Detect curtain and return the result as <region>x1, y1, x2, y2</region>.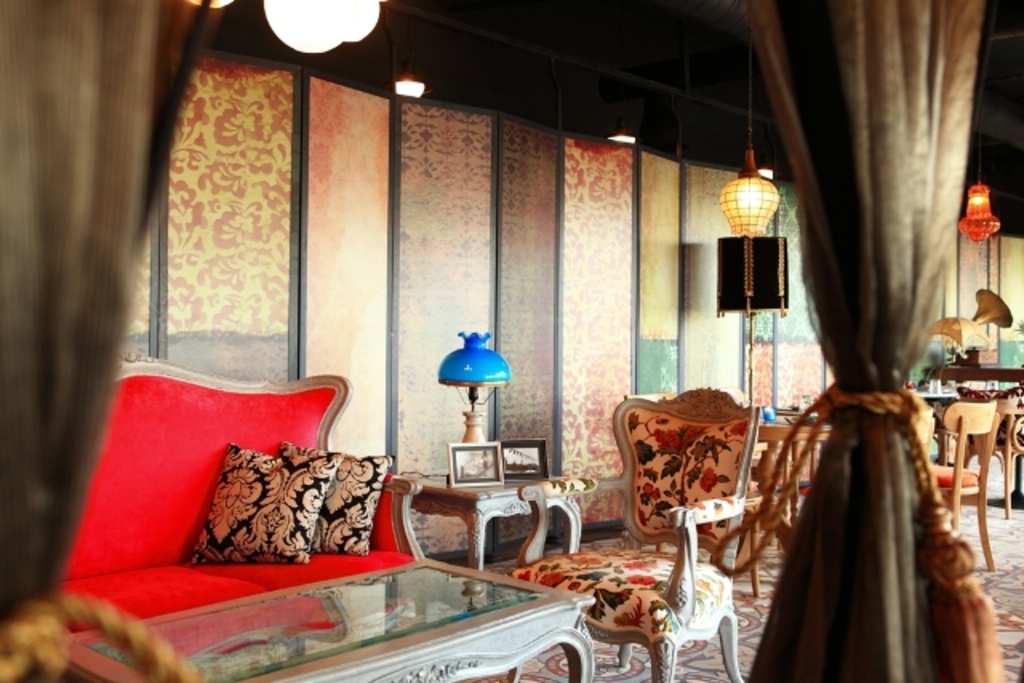
<region>0, 0, 195, 681</region>.
